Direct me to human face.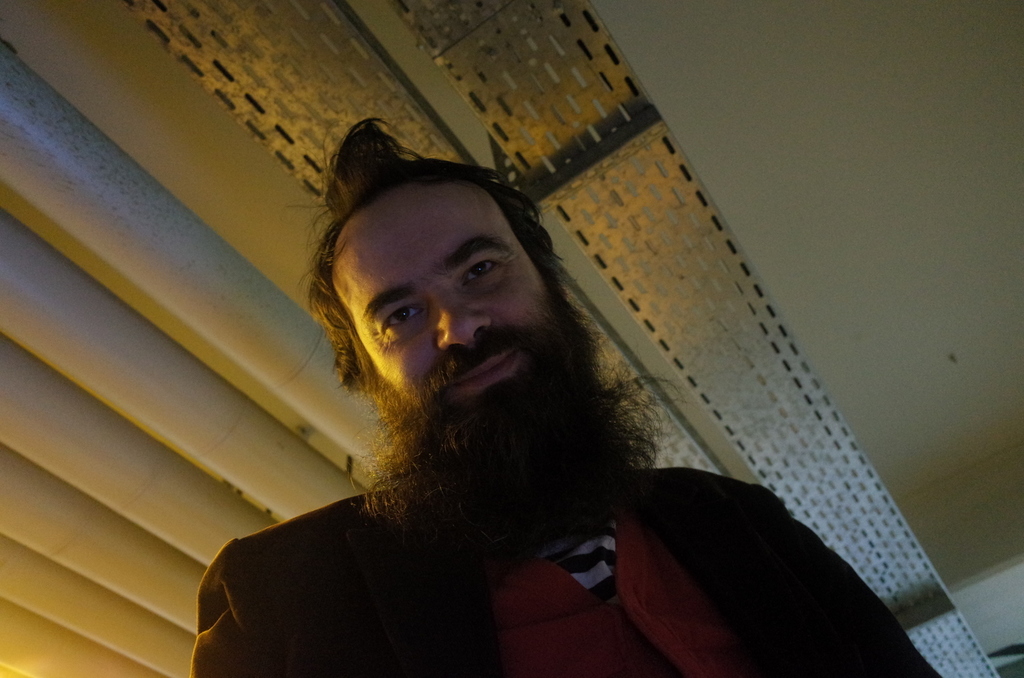
Direction: x1=339 y1=180 x2=556 y2=430.
